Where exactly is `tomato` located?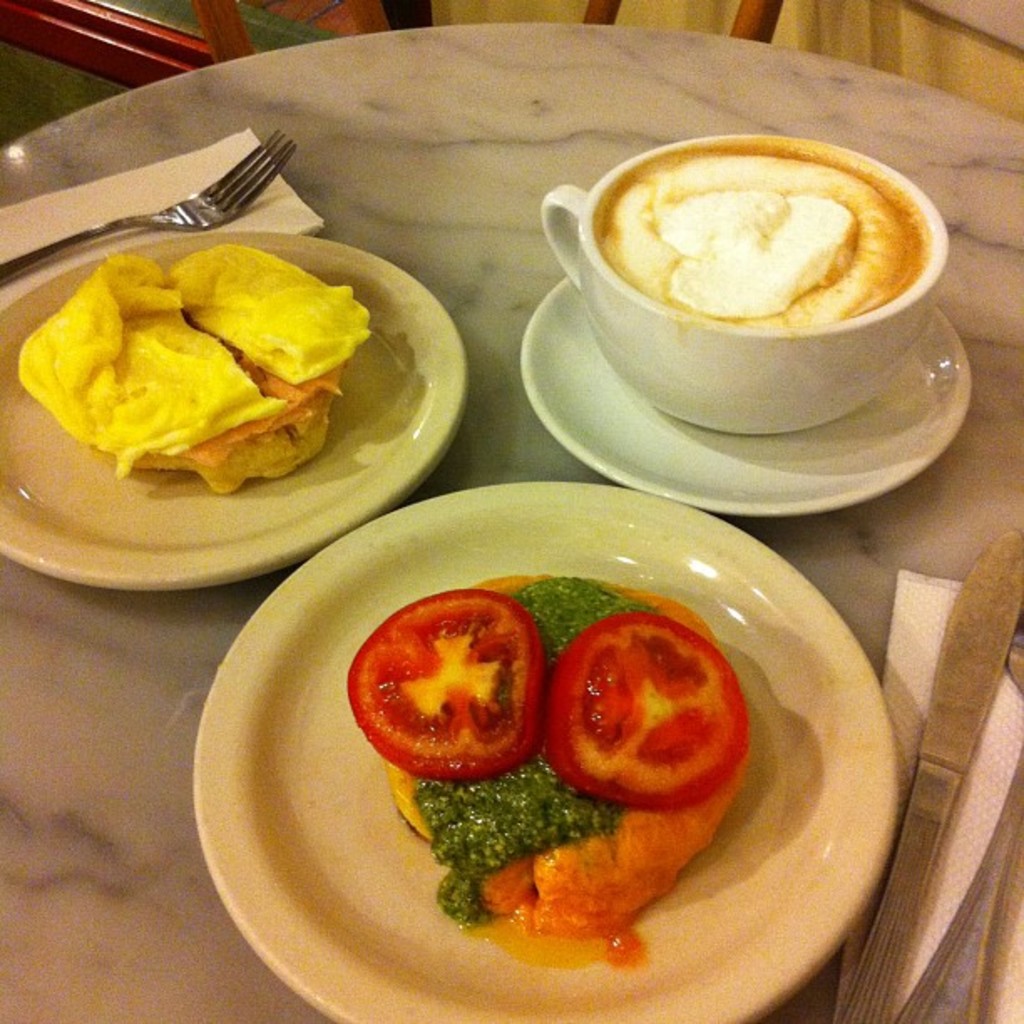
Its bounding box is [x1=348, y1=612, x2=566, y2=801].
